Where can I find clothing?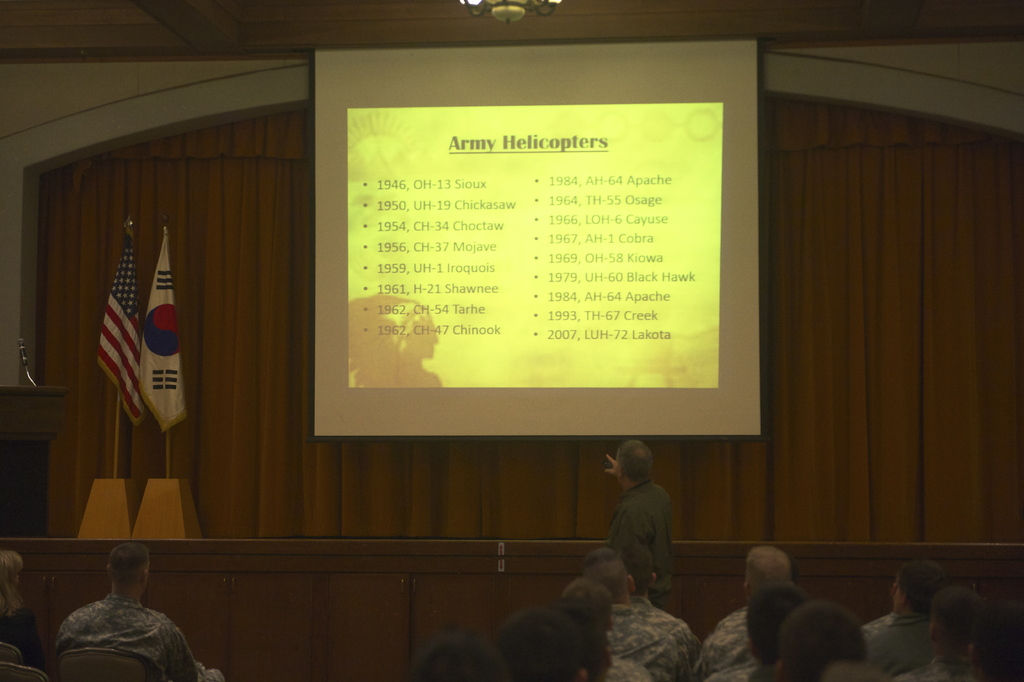
You can find it at select_region(54, 585, 221, 681).
